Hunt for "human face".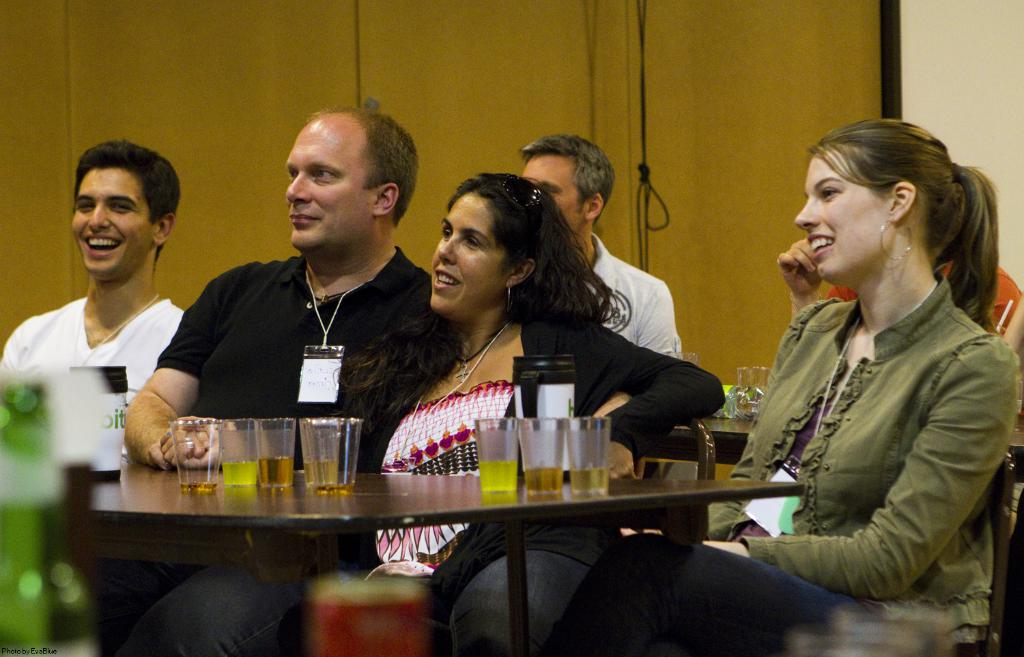
Hunted down at [795, 155, 887, 278].
